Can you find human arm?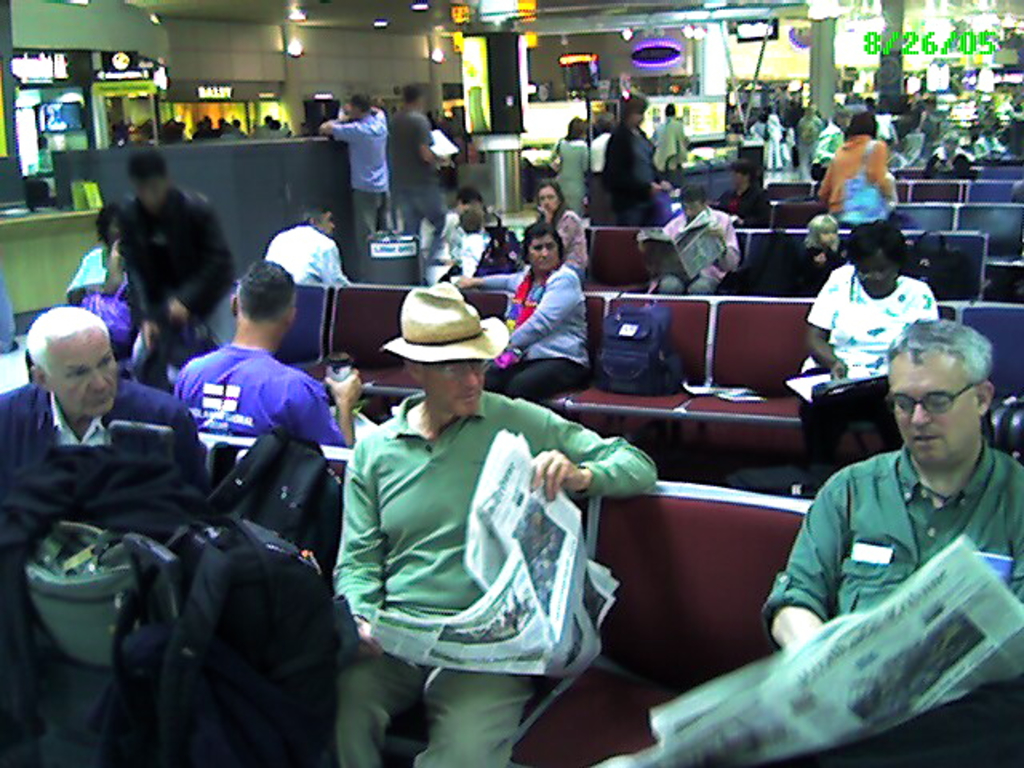
Yes, bounding box: Rect(166, 190, 238, 323).
